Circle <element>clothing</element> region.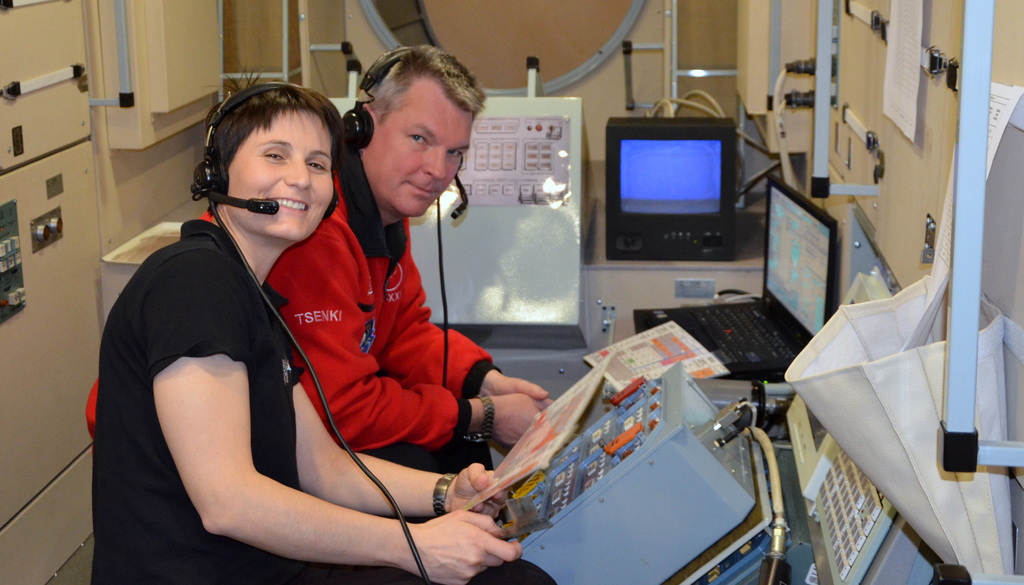
Region: rect(266, 132, 506, 480).
